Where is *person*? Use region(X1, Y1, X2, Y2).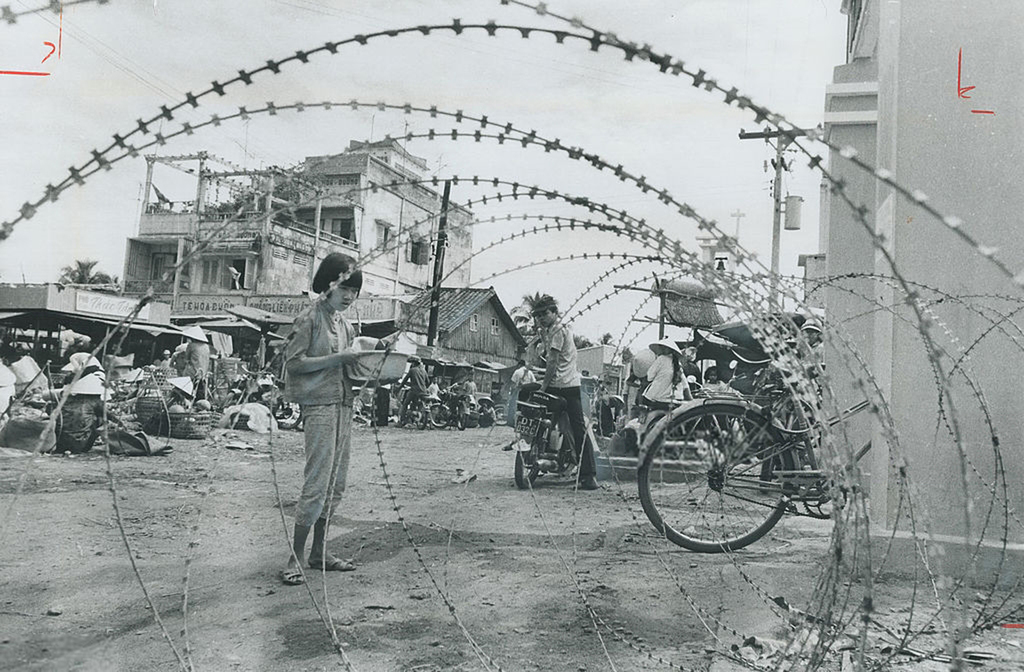
region(462, 376, 478, 396).
